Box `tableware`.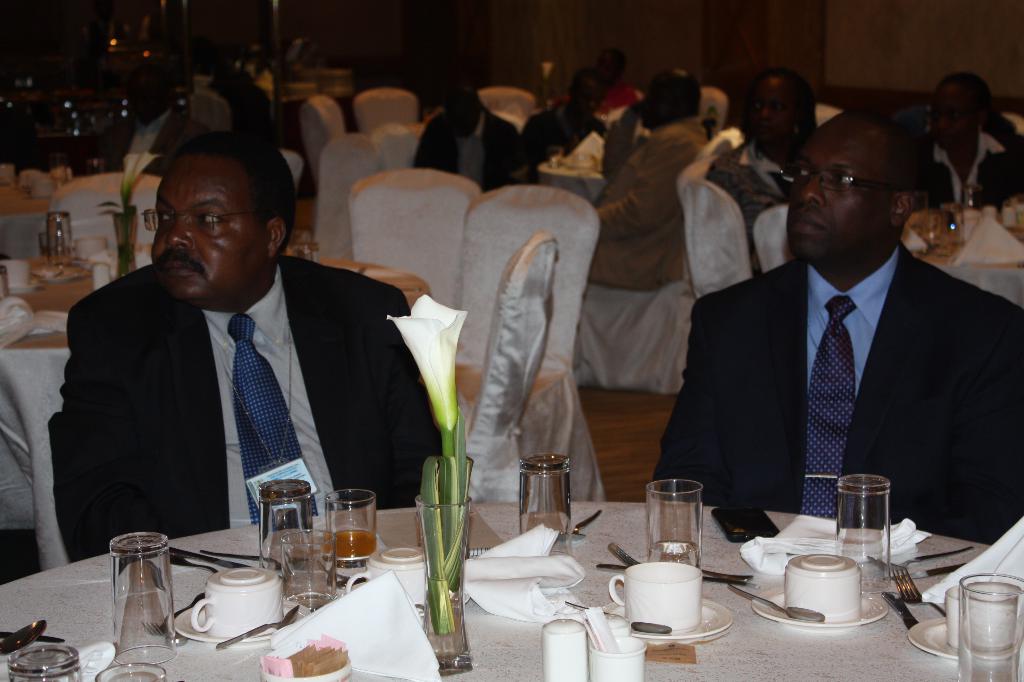
bbox(963, 183, 982, 212).
